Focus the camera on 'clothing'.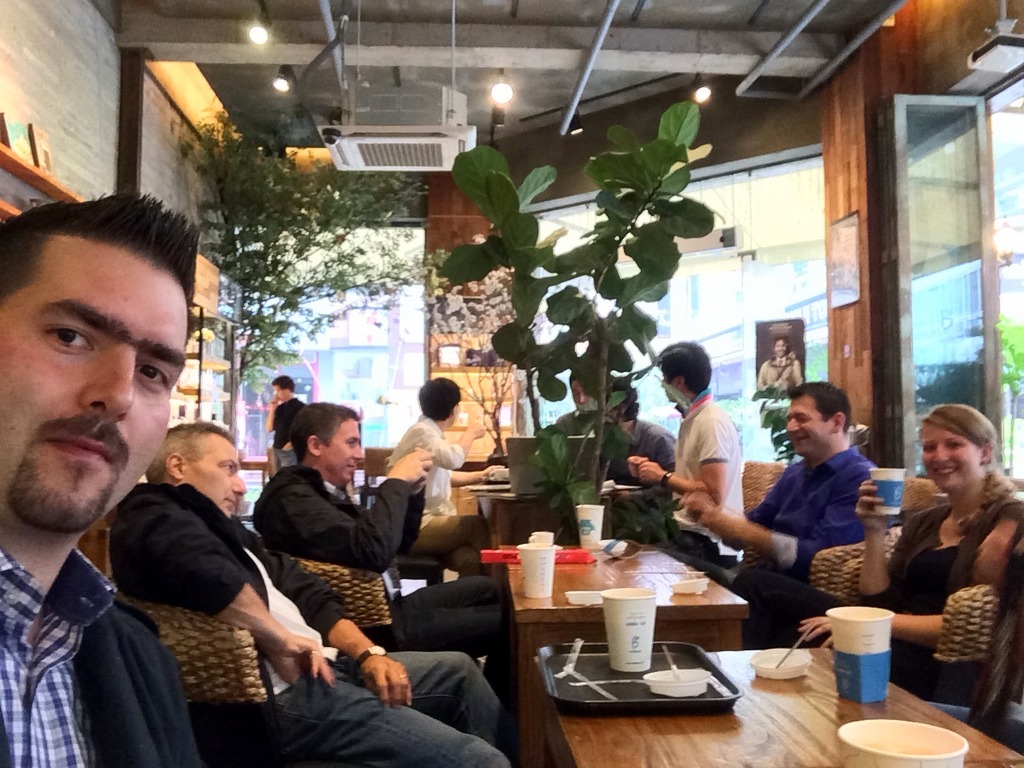
Focus region: x1=930, y1=502, x2=1023, y2=758.
